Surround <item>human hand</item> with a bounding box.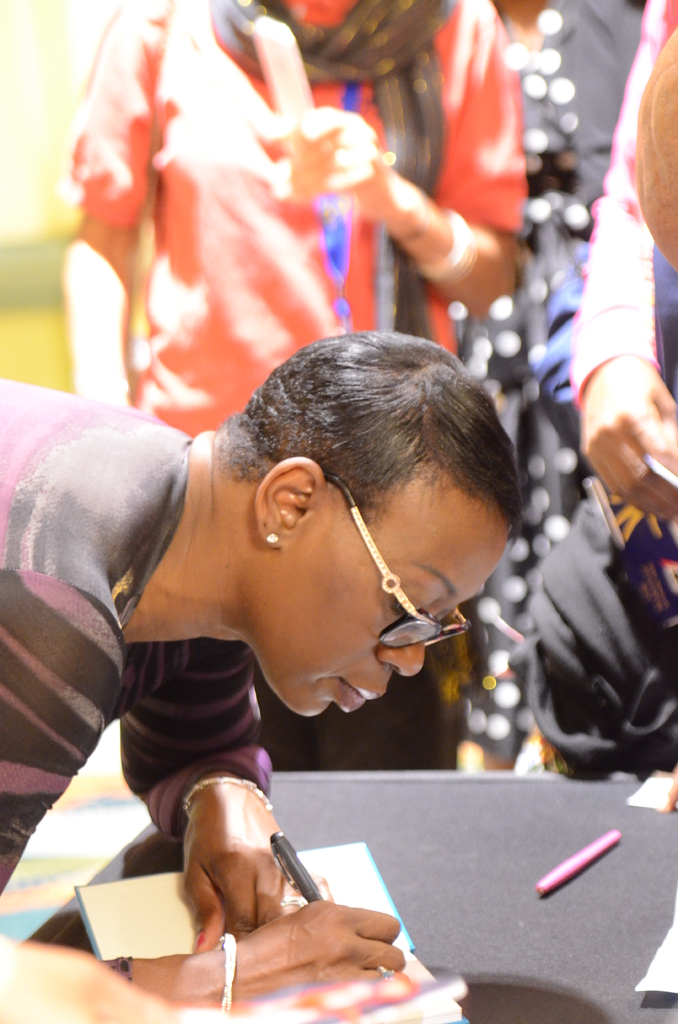
[249, 100, 389, 204].
